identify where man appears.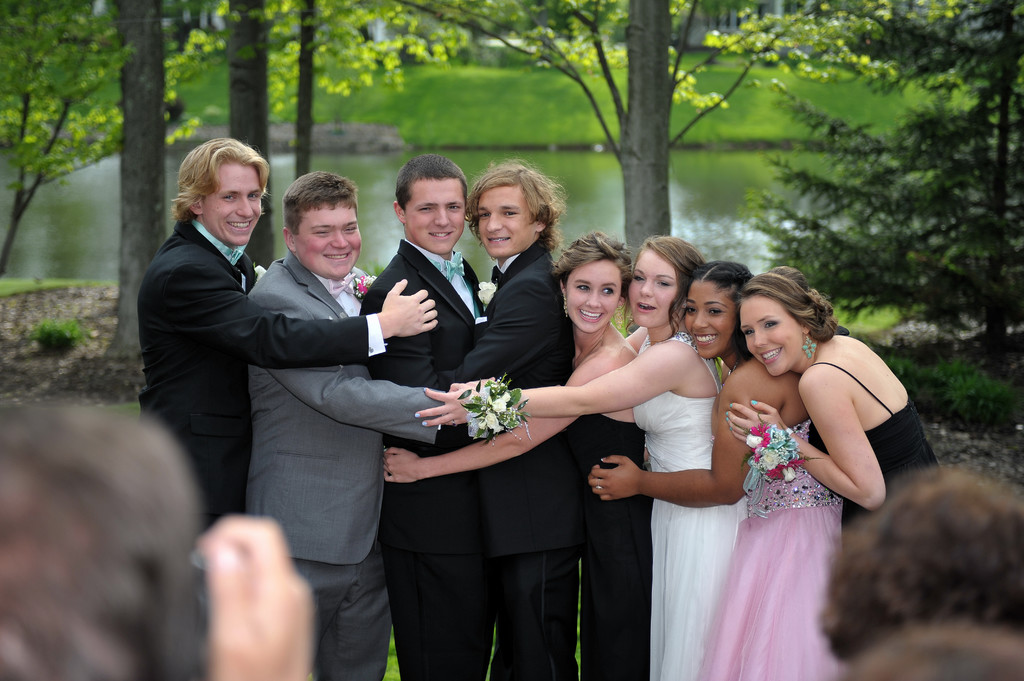
Appears at region(362, 150, 499, 680).
